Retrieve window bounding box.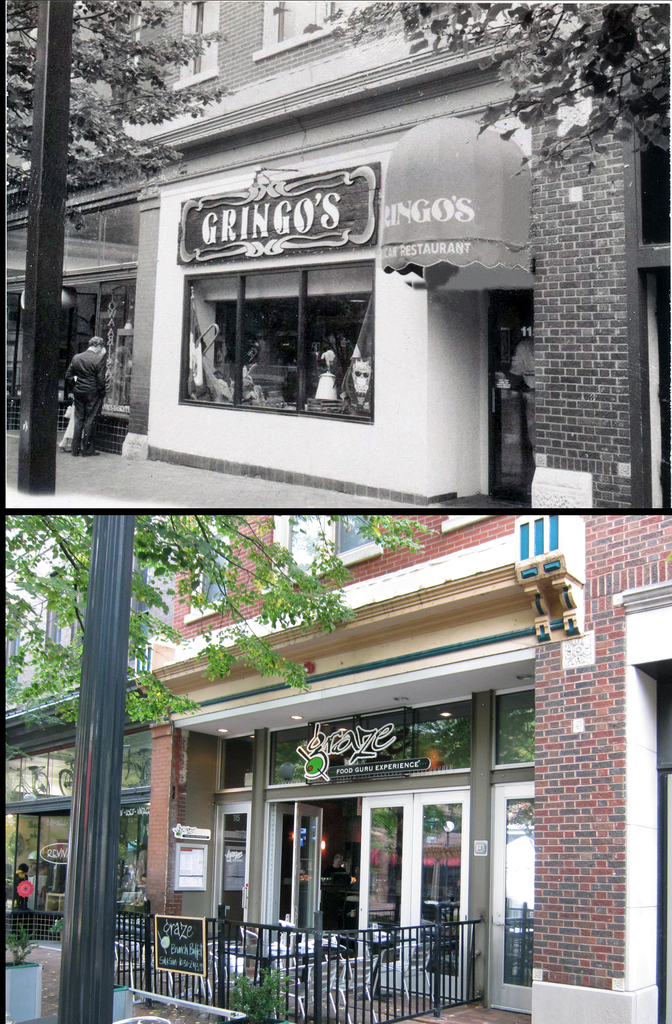
Bounding box: left=171, top=258, right=374, bottom=422.
